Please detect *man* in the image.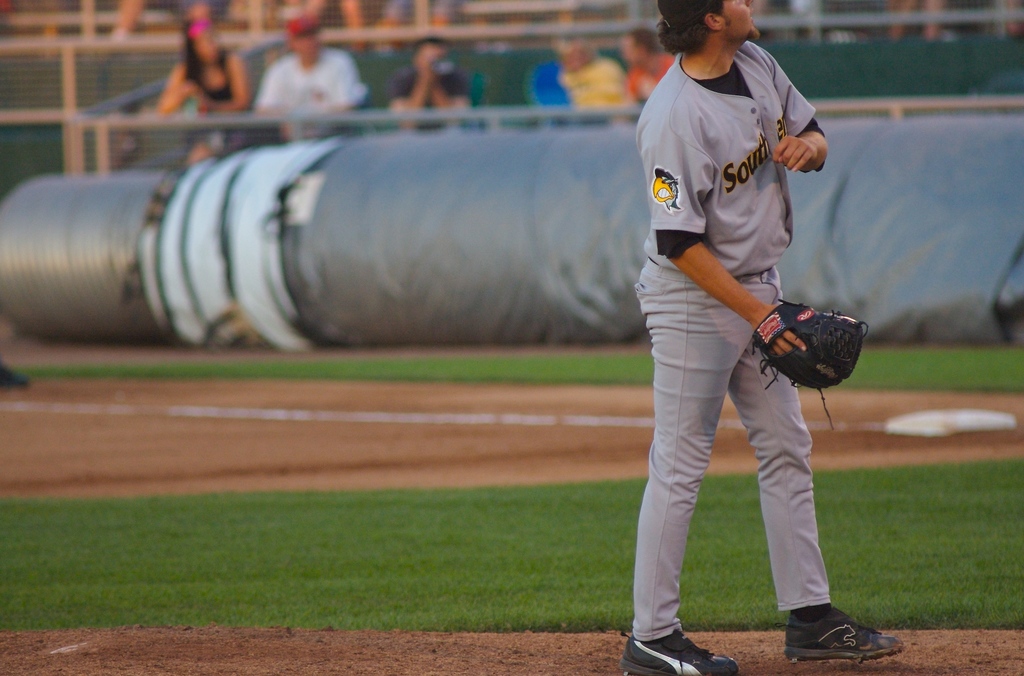
392 35 477 131.
